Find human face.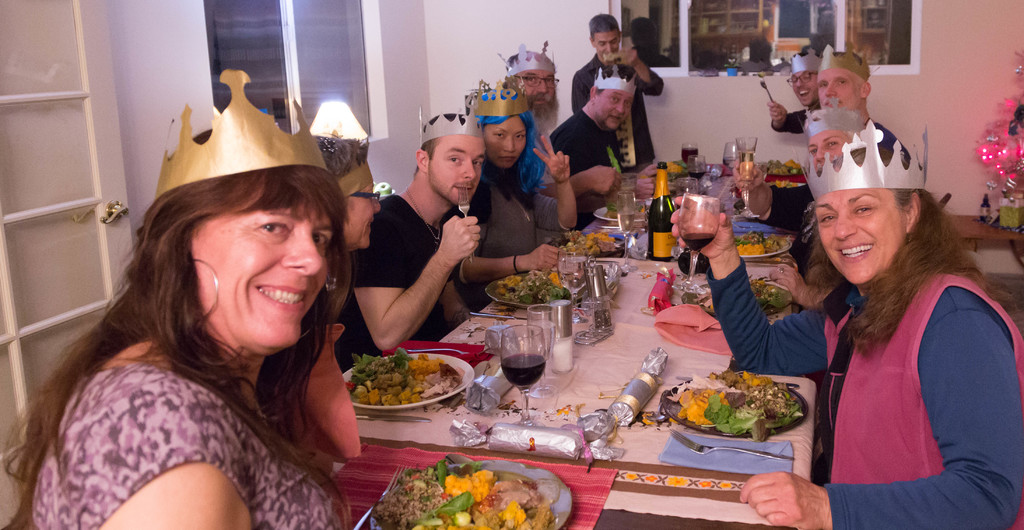
<region>431, 135, 488, 204</region>.
